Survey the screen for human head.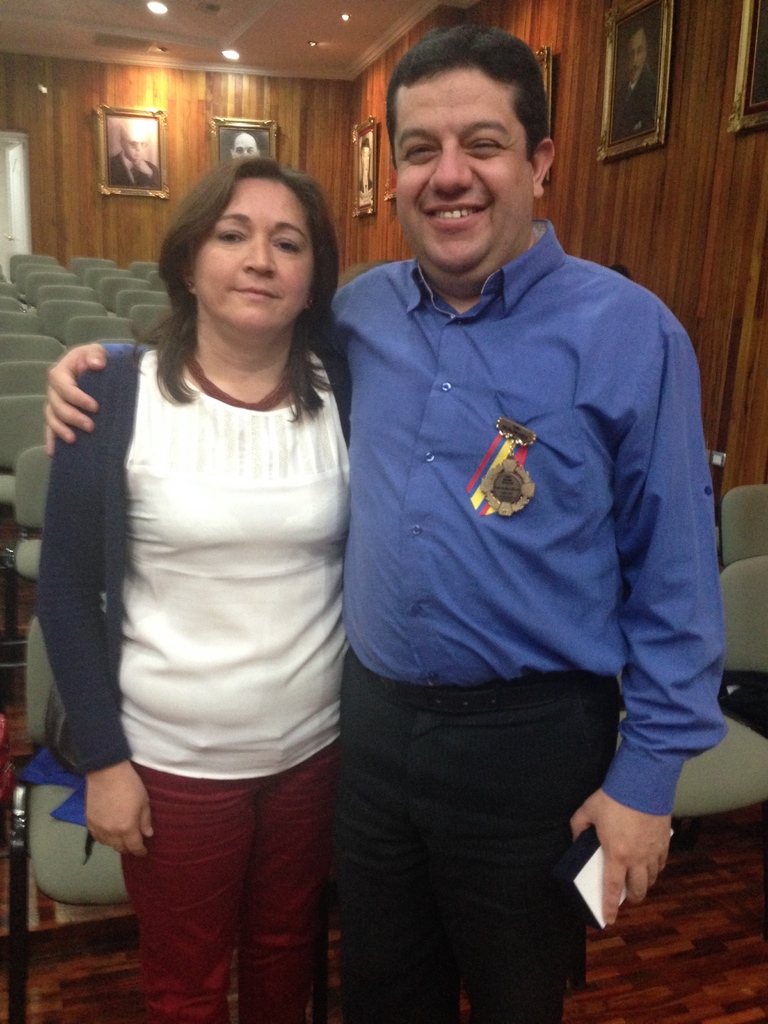
Survey found: box=[150, 140, 337, 318].
